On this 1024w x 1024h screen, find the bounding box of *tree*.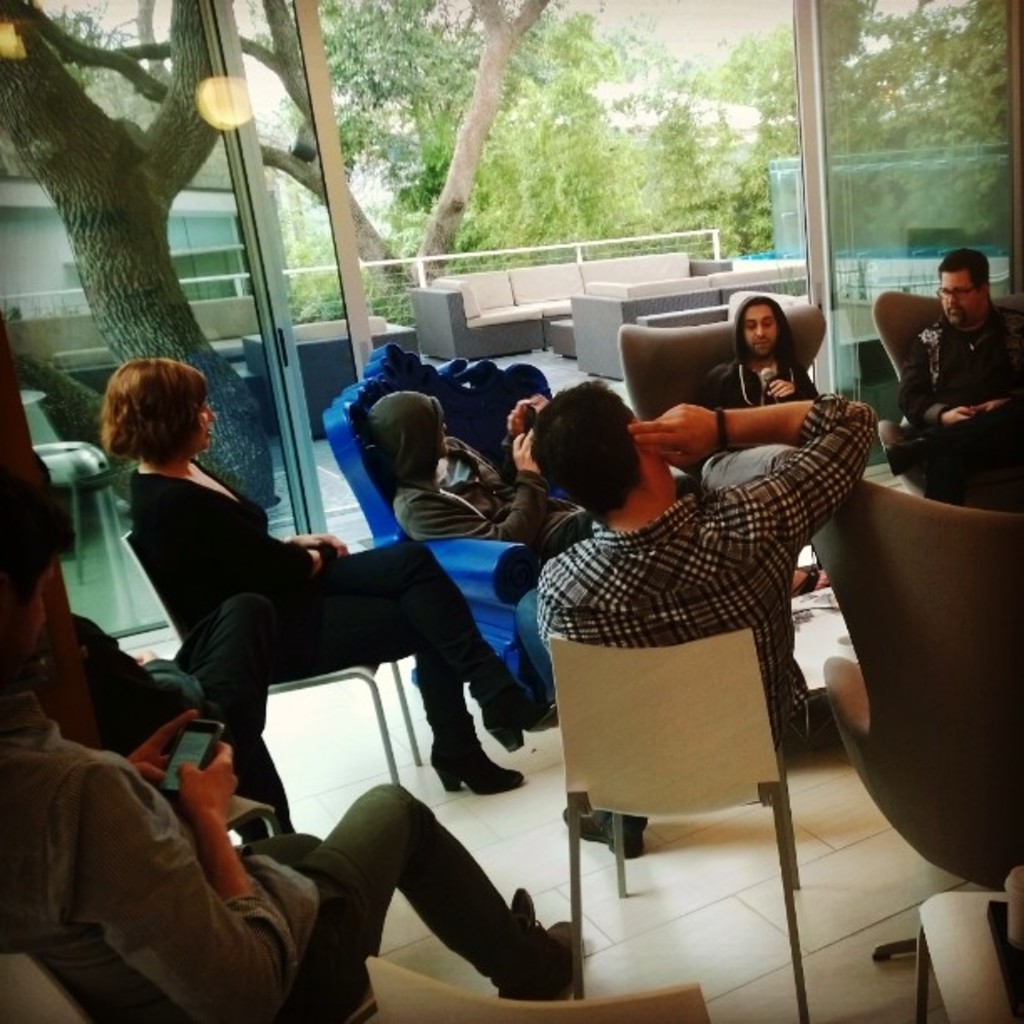
Bounding box: x1=28 y1=0 x2=559 y2=308.
